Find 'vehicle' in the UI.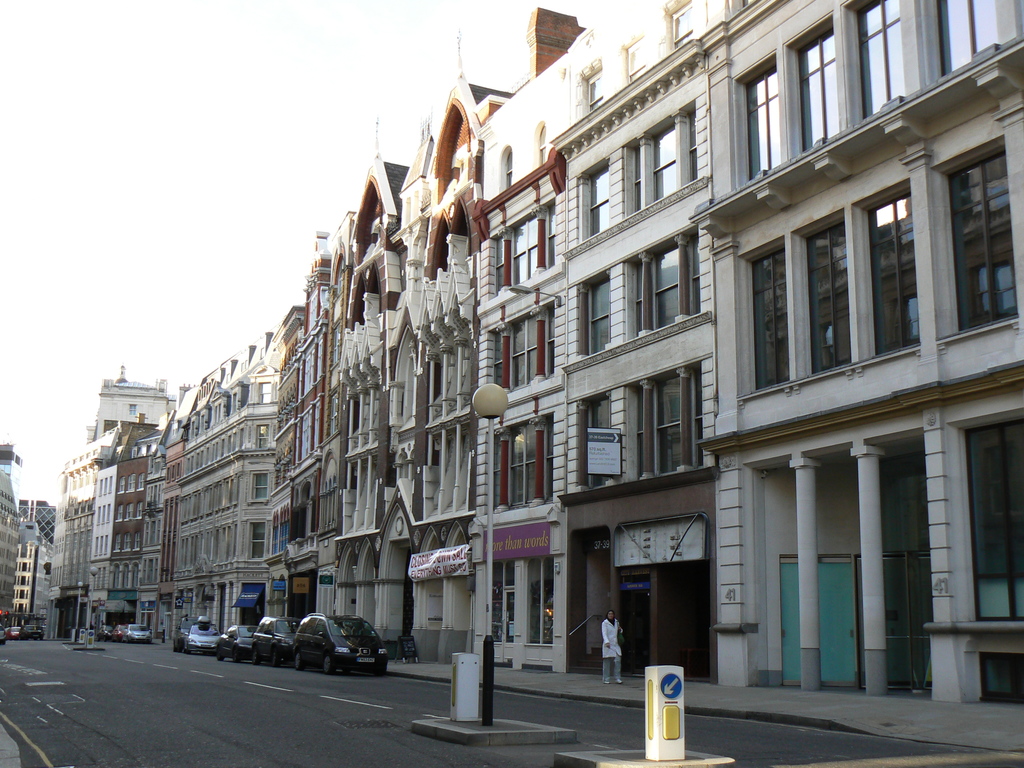
UI element at [0,633,7,646].
